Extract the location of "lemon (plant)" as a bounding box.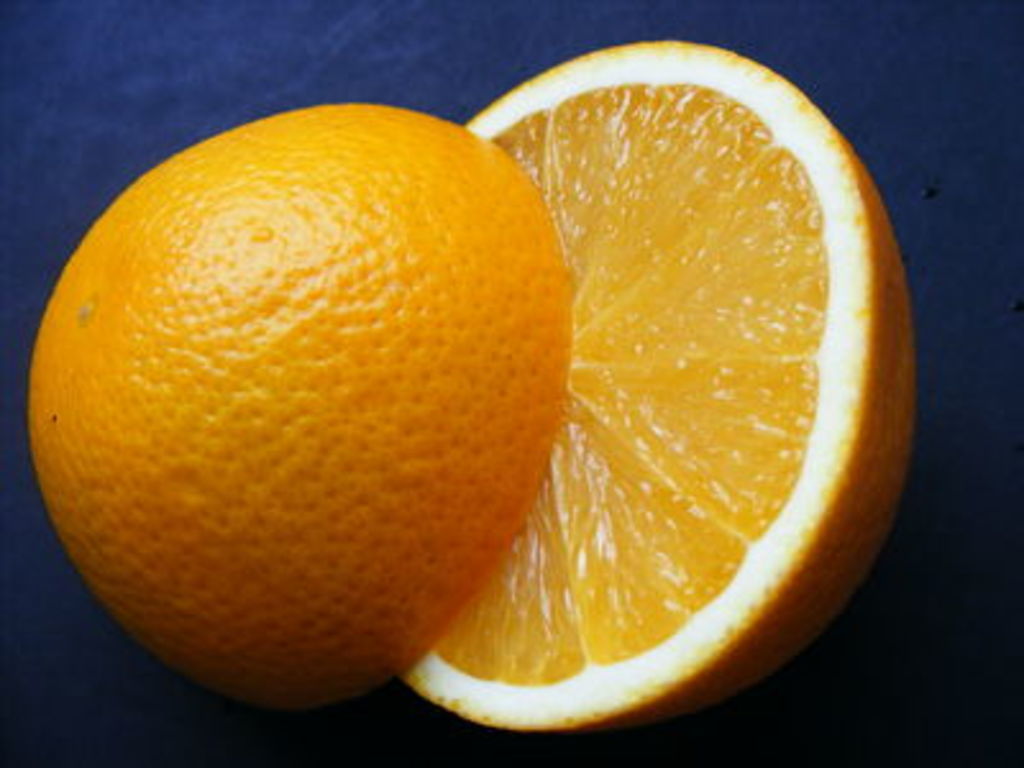
<region>20, 95, 566, 707</region>.
